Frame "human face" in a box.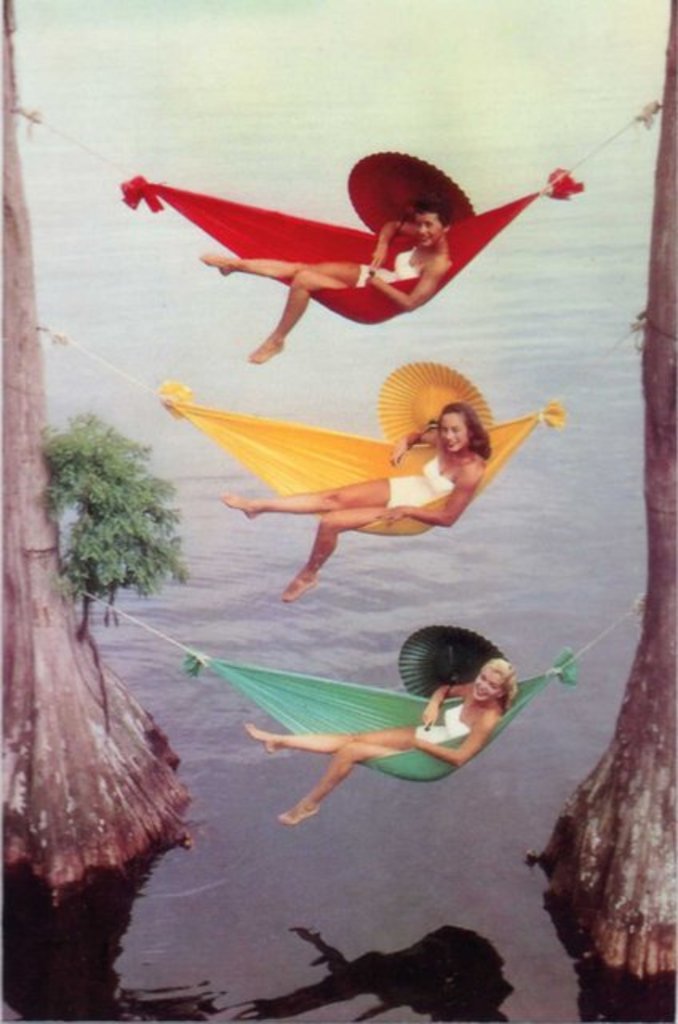
<box>416,214,443,250</box>.
